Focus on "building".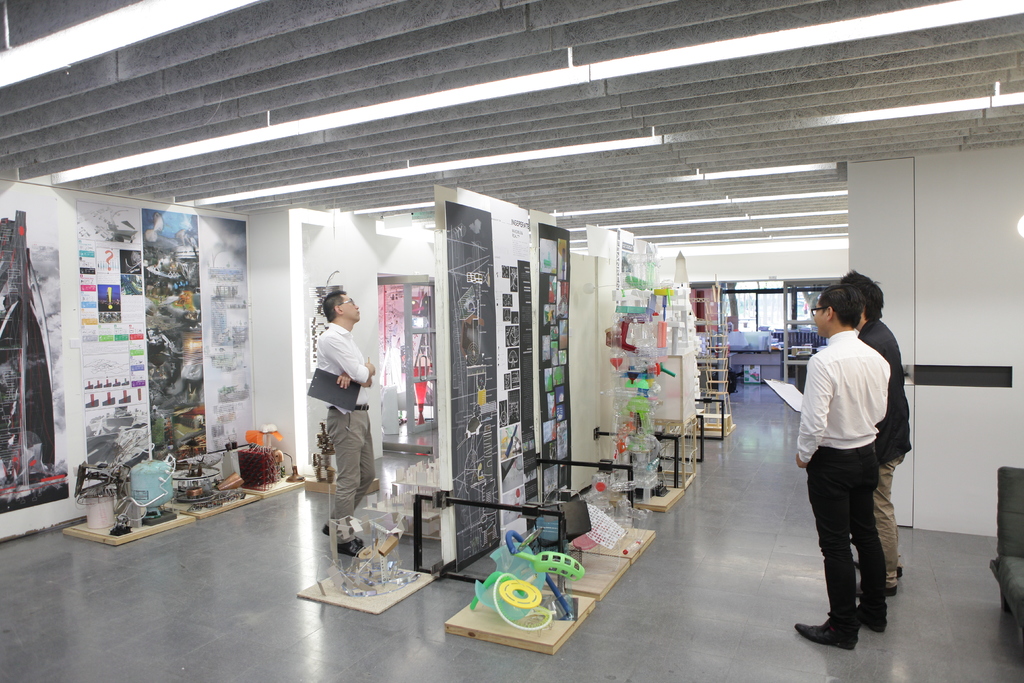
Focused at 0/0/1023/682.
